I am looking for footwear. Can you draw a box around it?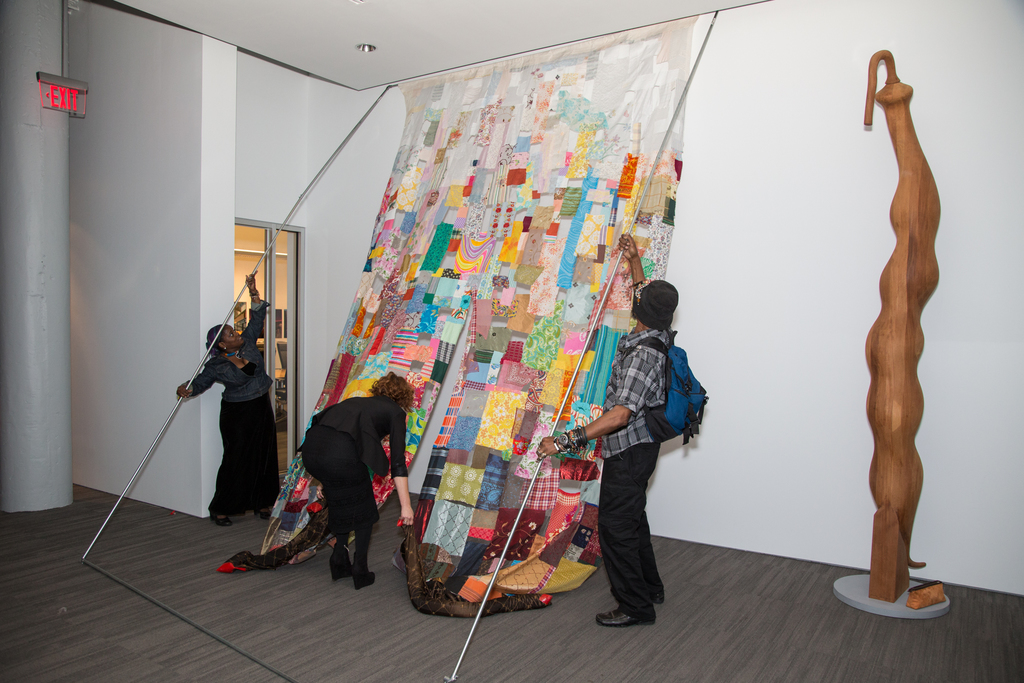
Sure, the bounding box is box=[653, 592, 664, 604].
